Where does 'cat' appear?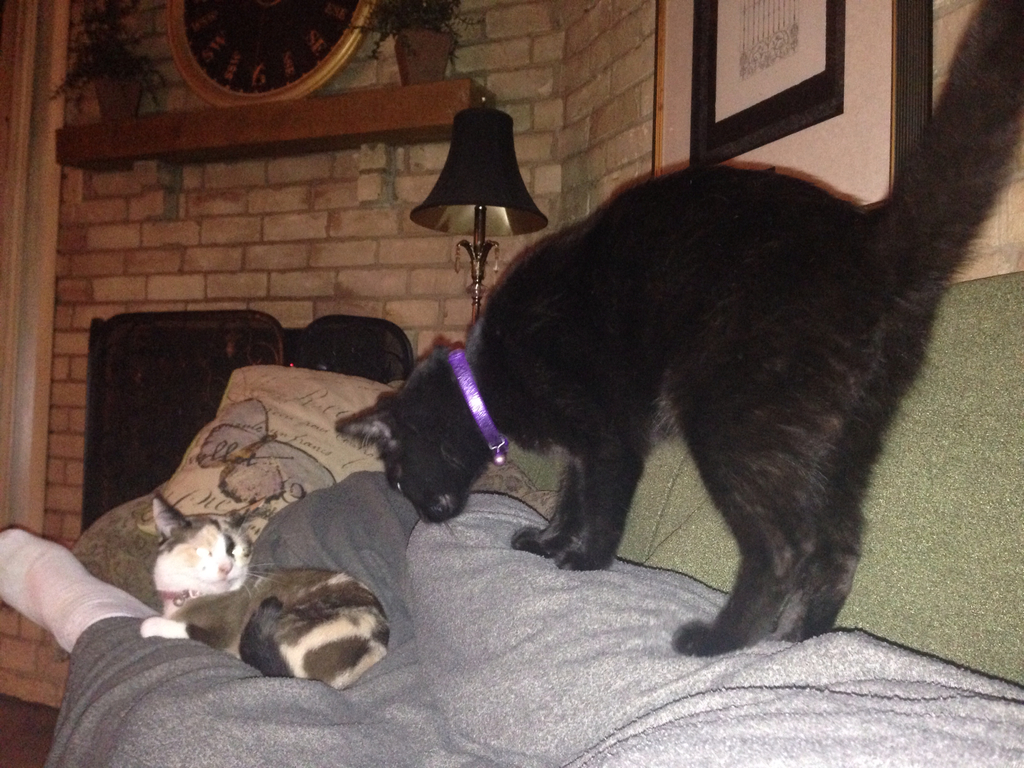
Appears at (335,3,1023,660).
